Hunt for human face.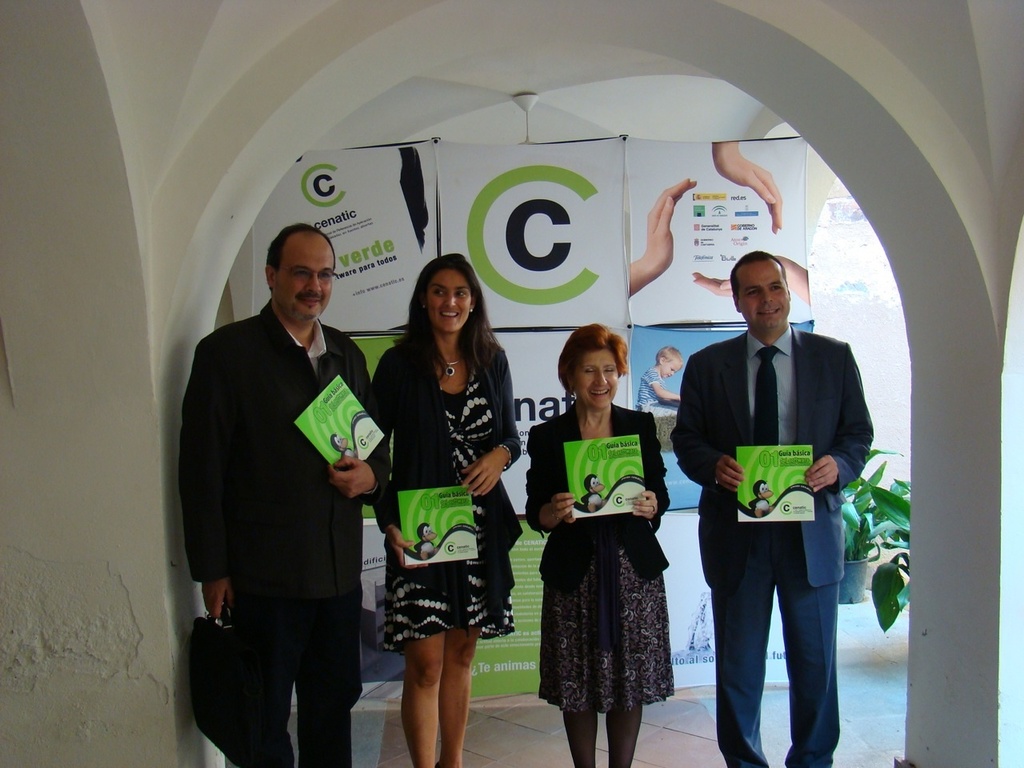
Hunted down at (273,235,335,324).
